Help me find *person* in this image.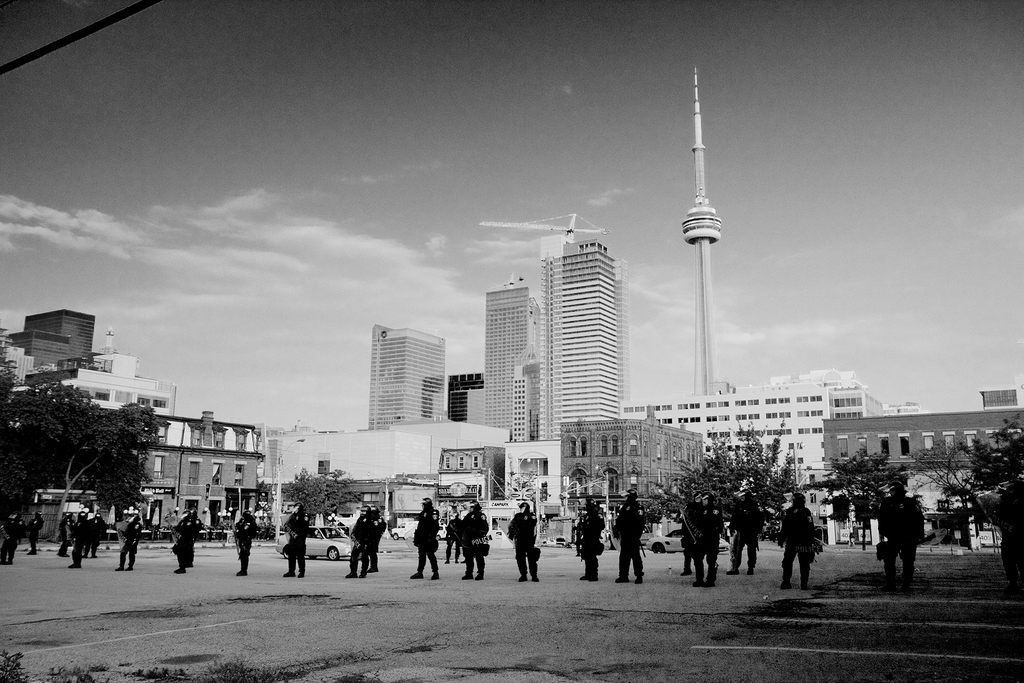
Found it: region(119, 512, 140, 572).
